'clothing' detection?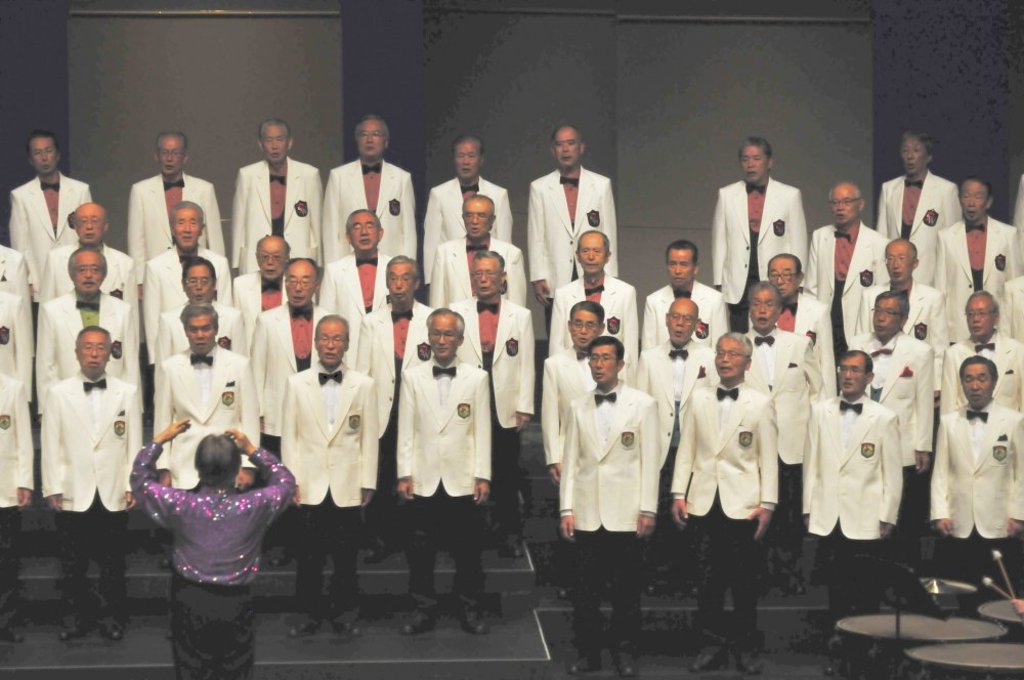
<bbox>540, 344, 639, 474</bbox>
